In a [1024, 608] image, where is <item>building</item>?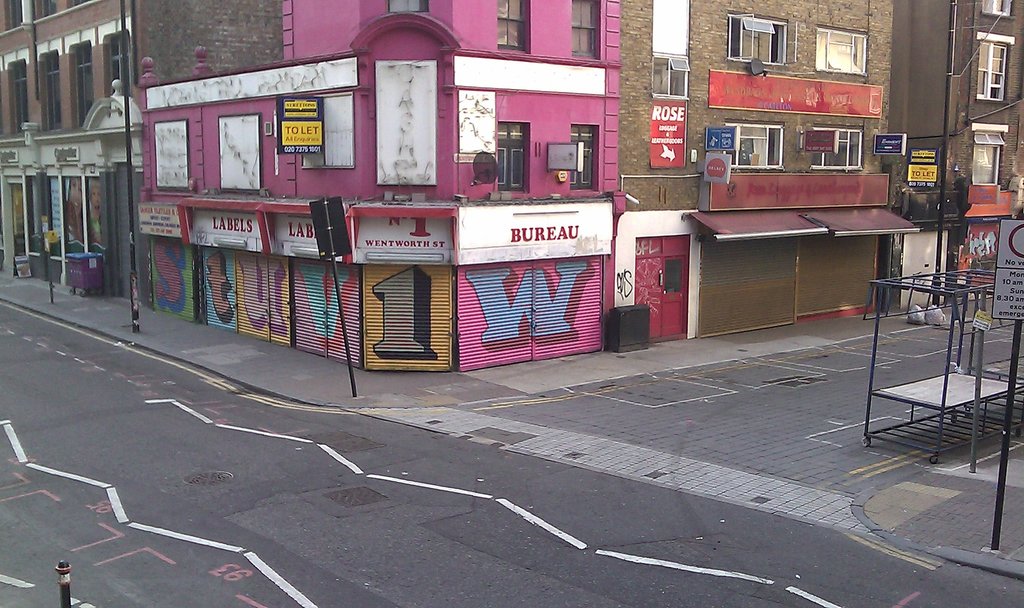
crop(136, 1, 619, 372).
